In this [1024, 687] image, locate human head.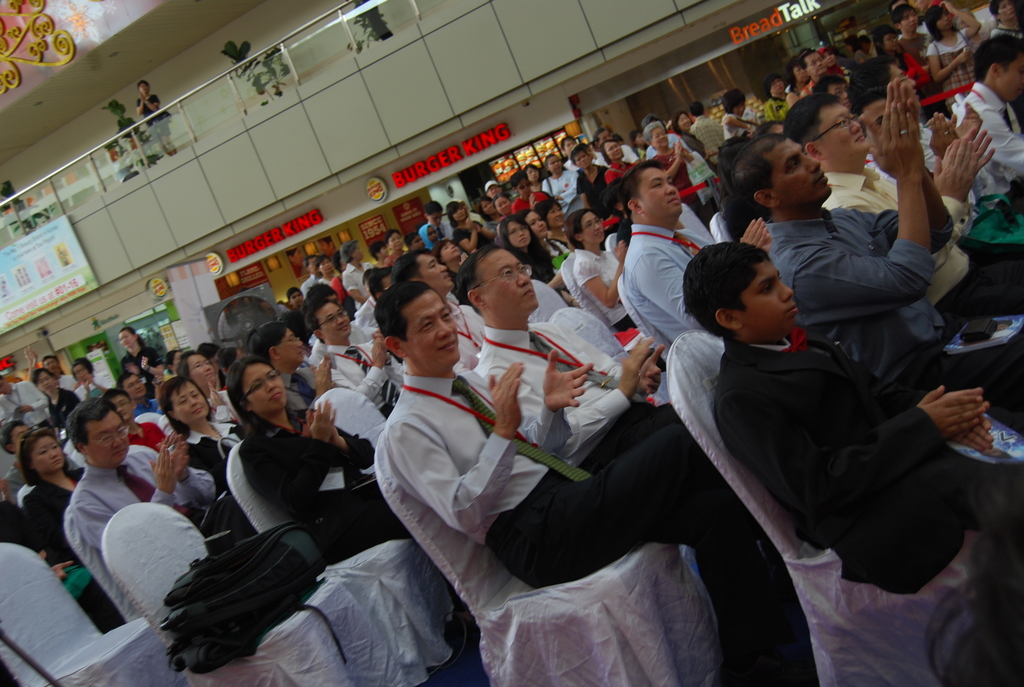
Bounding box: <region>370, 281, 460, 377</region>.
